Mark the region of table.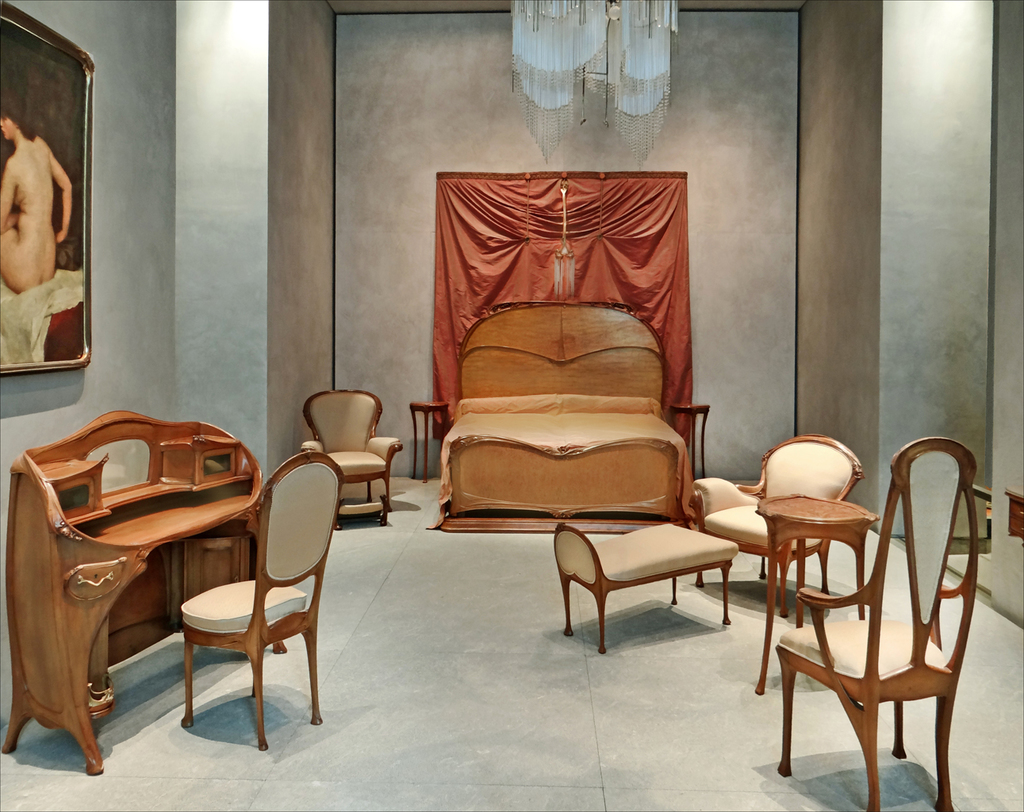
Region: (753, 492, 876, 699).
